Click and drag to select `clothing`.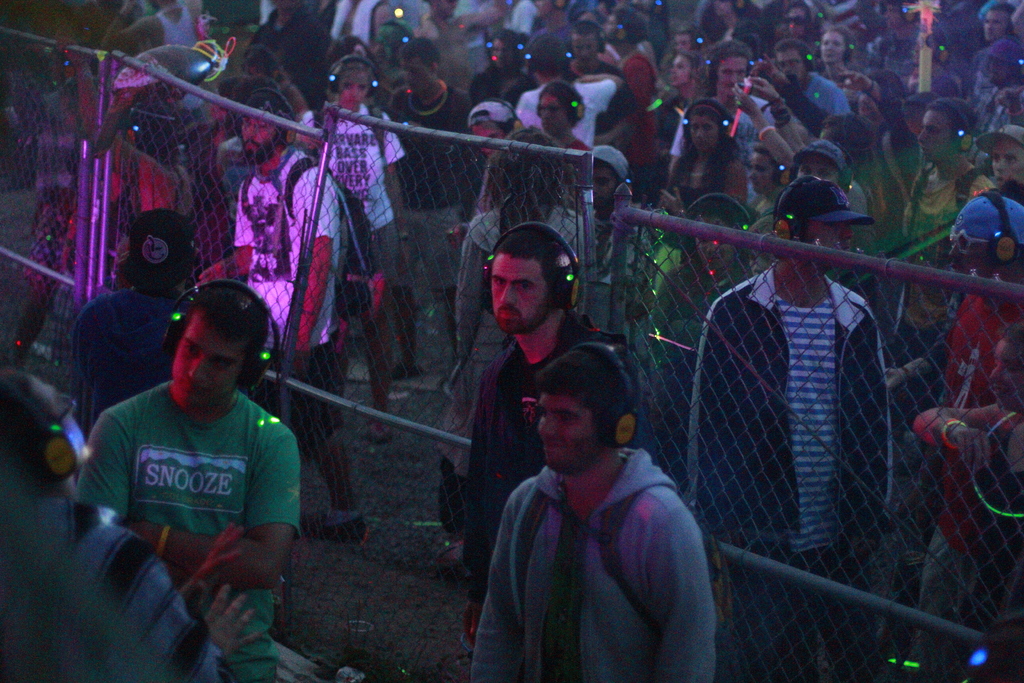
Selection: <bbox>0, 0, 1023, 671</bbox>.
